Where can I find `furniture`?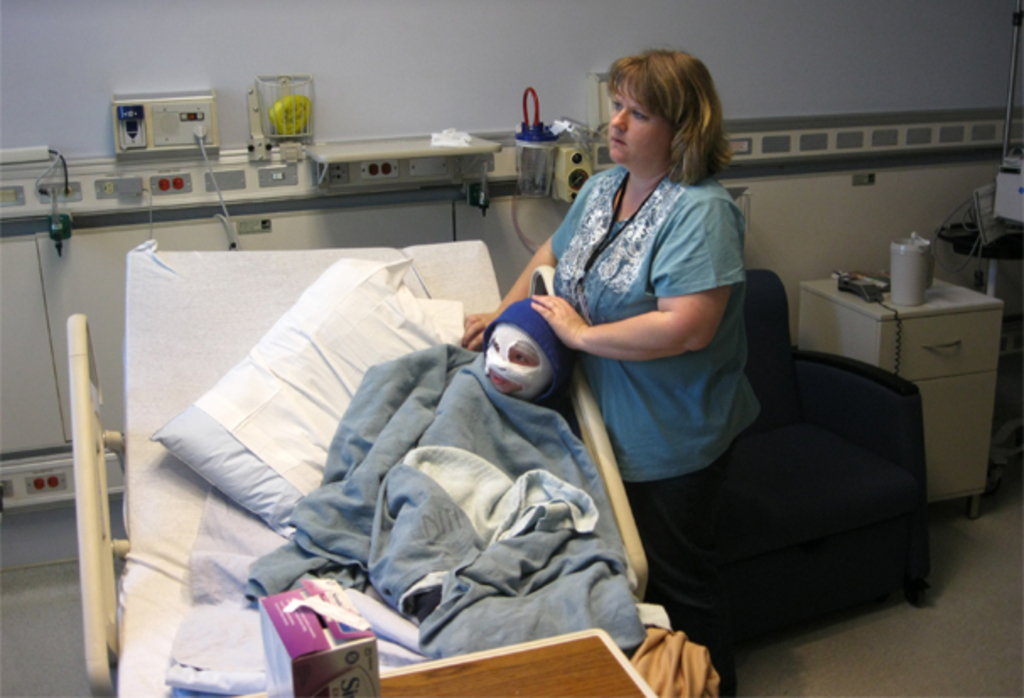
You can find it at <box>796,270,1005,518</box>.
